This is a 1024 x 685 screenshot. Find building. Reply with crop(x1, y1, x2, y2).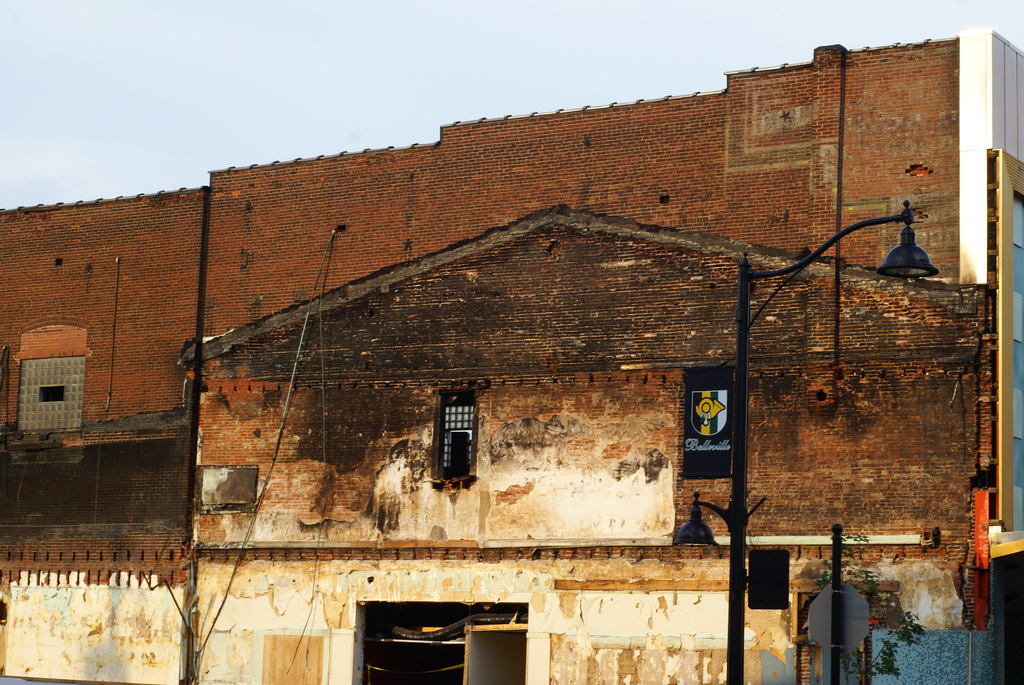
crop(0, 27, 1020, 684).
